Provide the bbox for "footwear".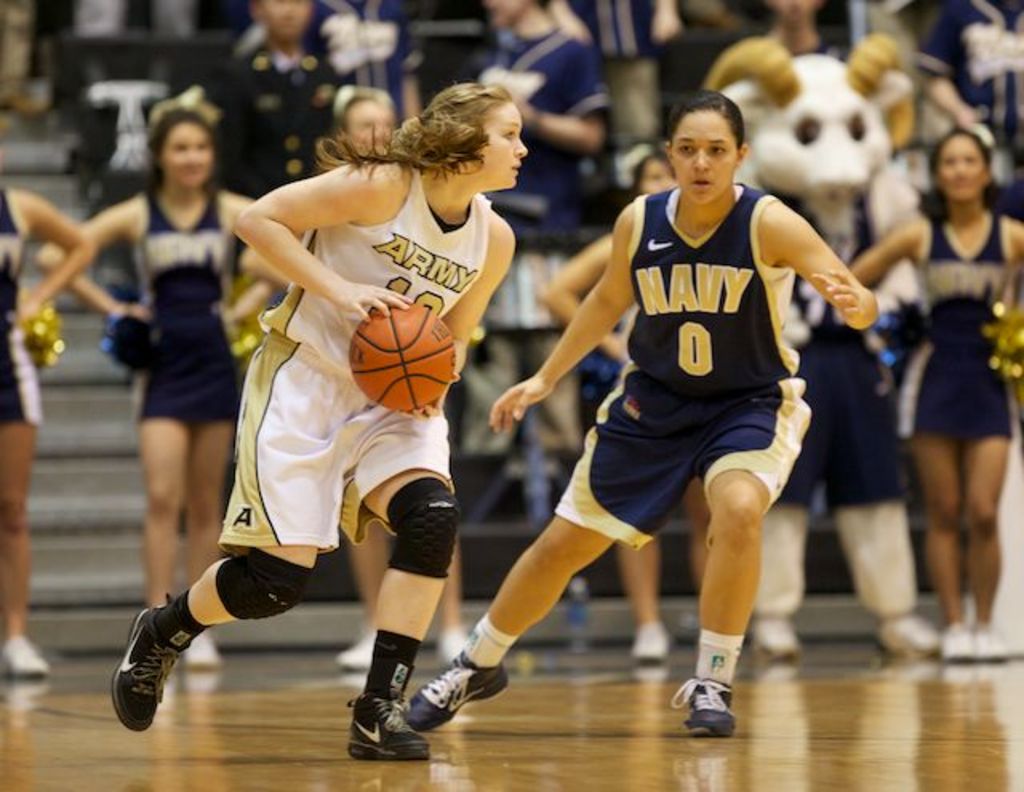
left=403, top=645, right=507, bottom=736.
